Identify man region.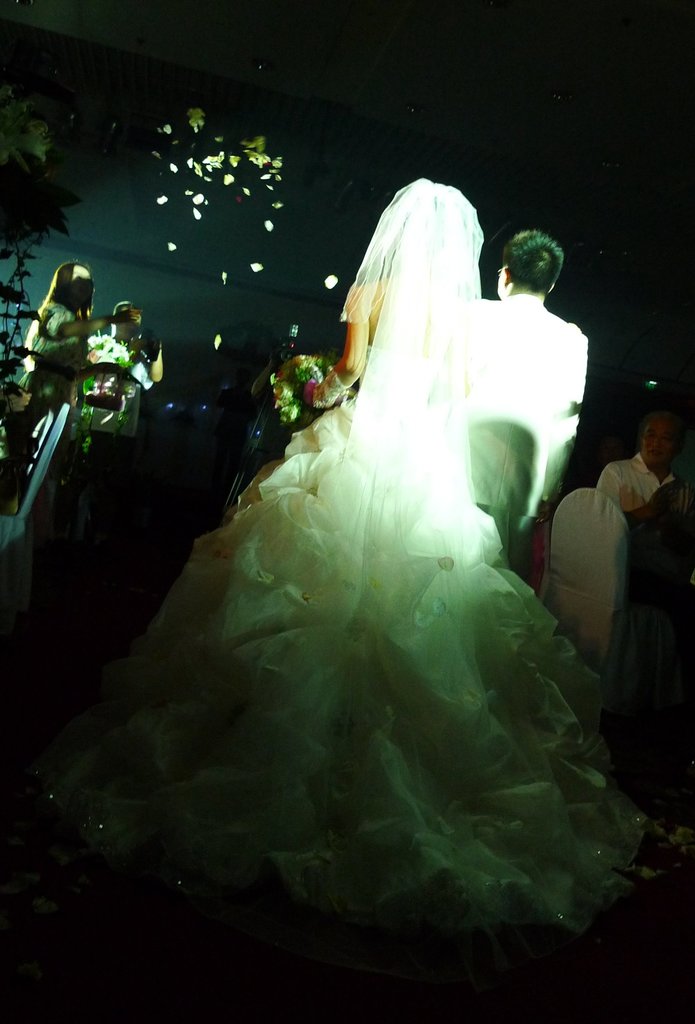
Region: box=[413, 177, 605, 562].
